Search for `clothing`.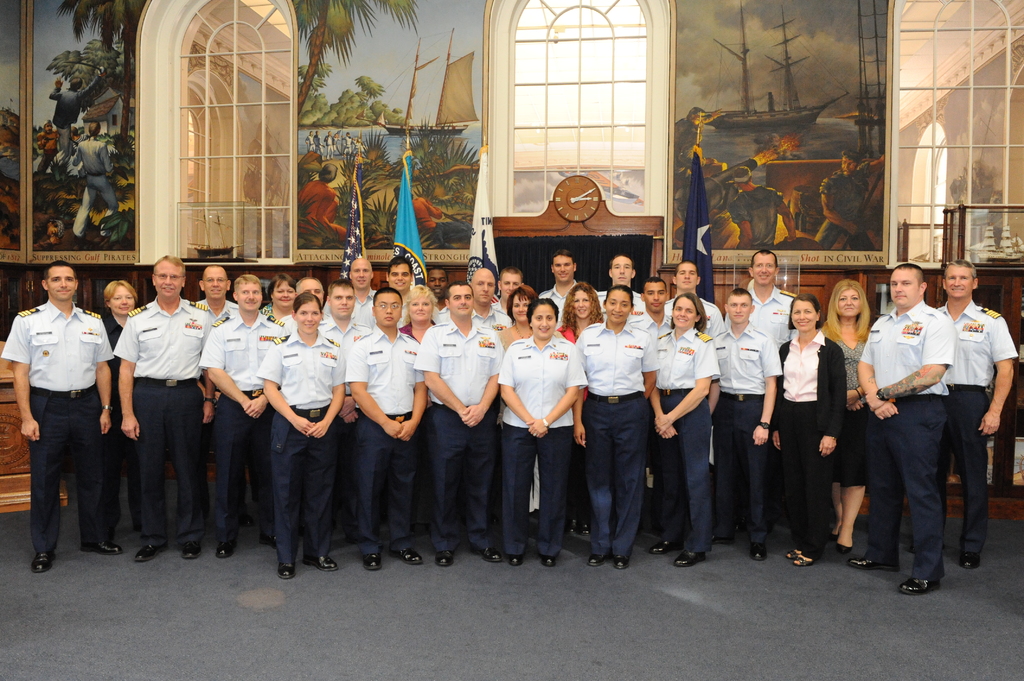
Found at locate(71, 136, 121, 237).
